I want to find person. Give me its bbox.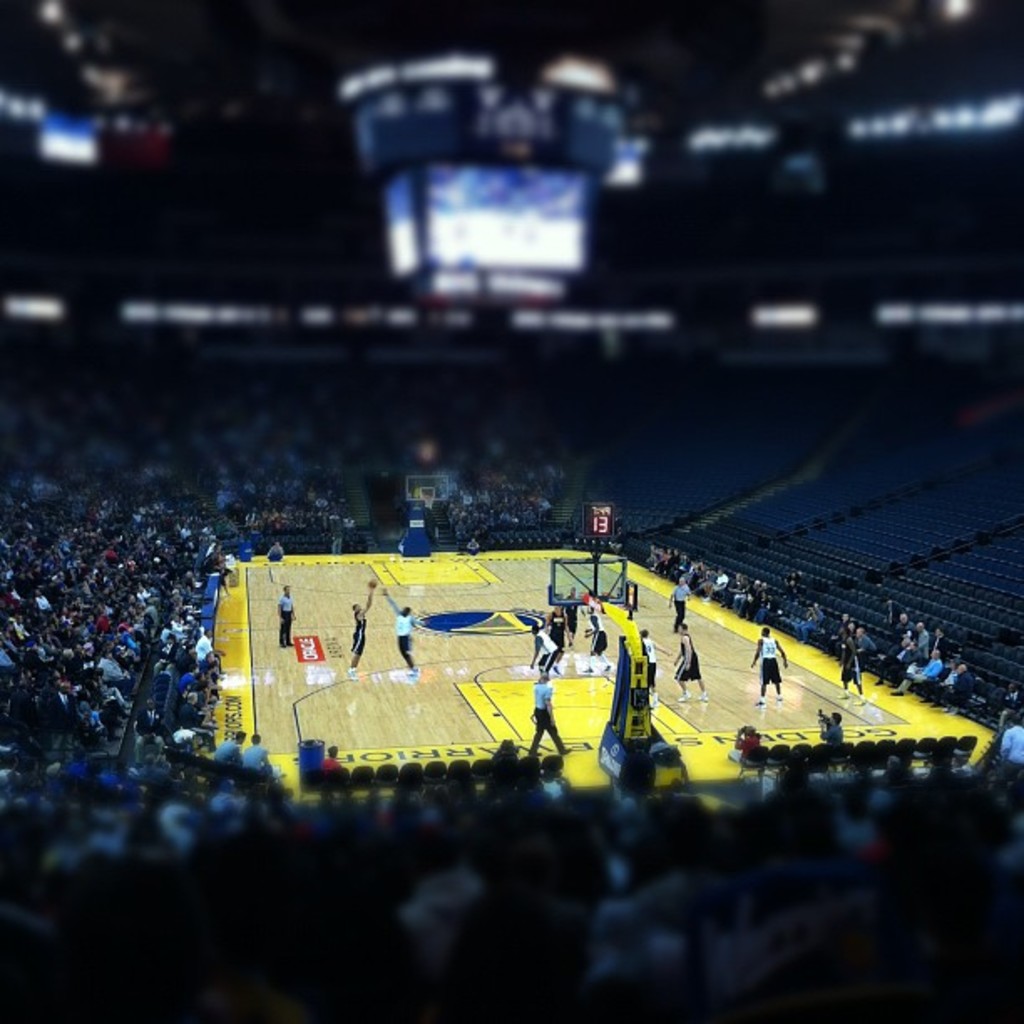
<bbox>532, 621, 556, 668</bbox>.
